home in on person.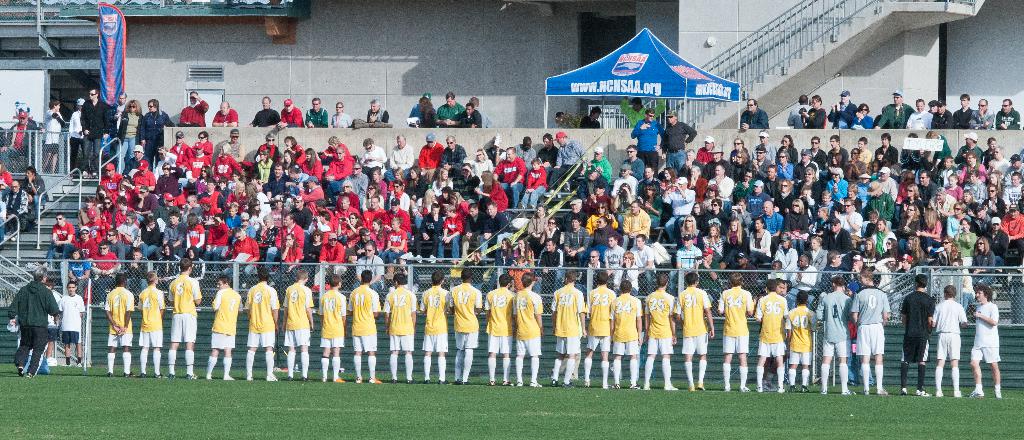
Homed in at region(427, 190, 438, 212).
